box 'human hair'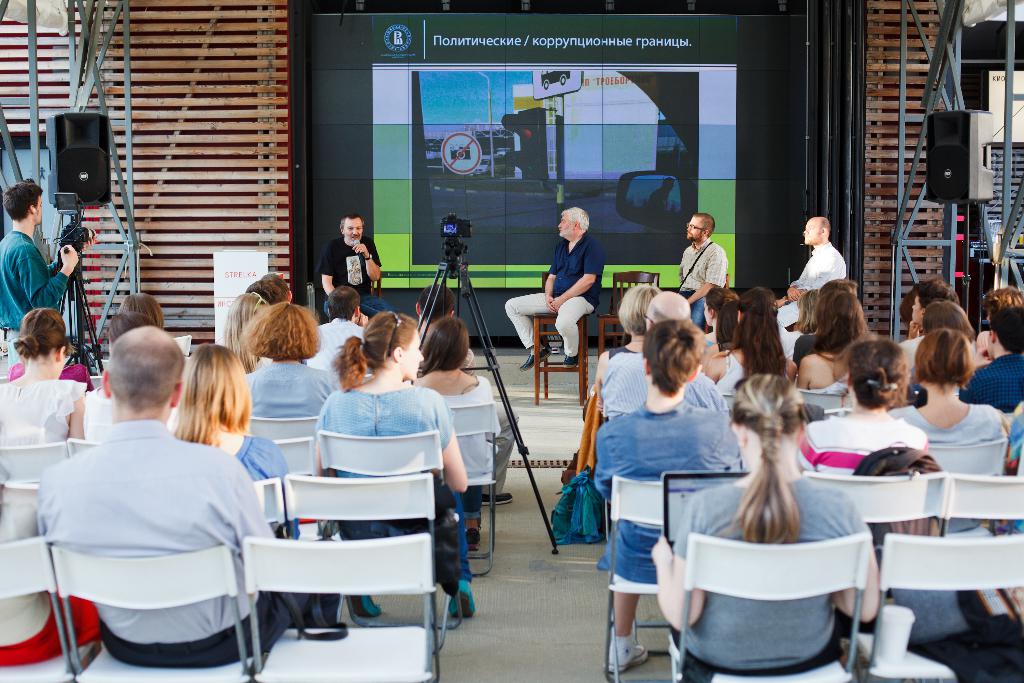
{"x1": 739, "y1": 288, "x2": 790, "y2": 378}
